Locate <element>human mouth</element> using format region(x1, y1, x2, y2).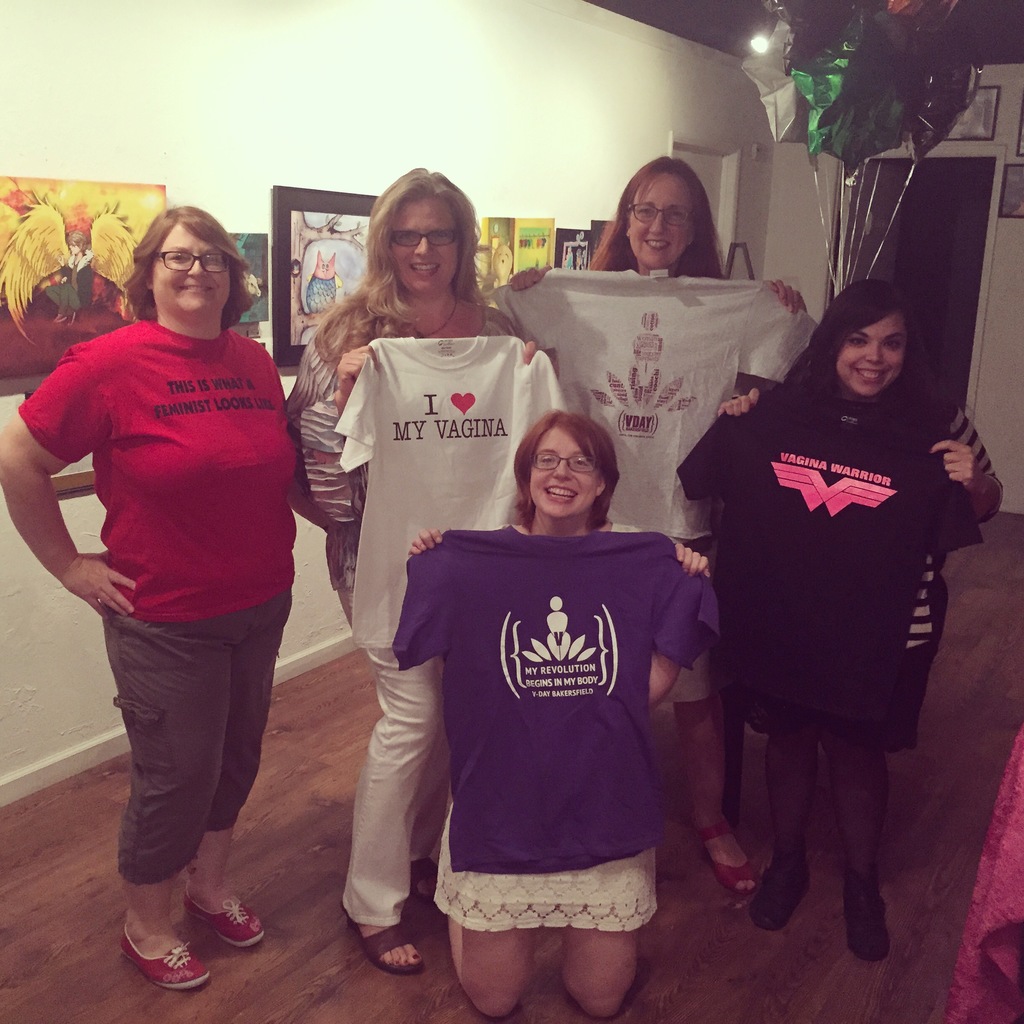
region(540, 480, 585, 508).
